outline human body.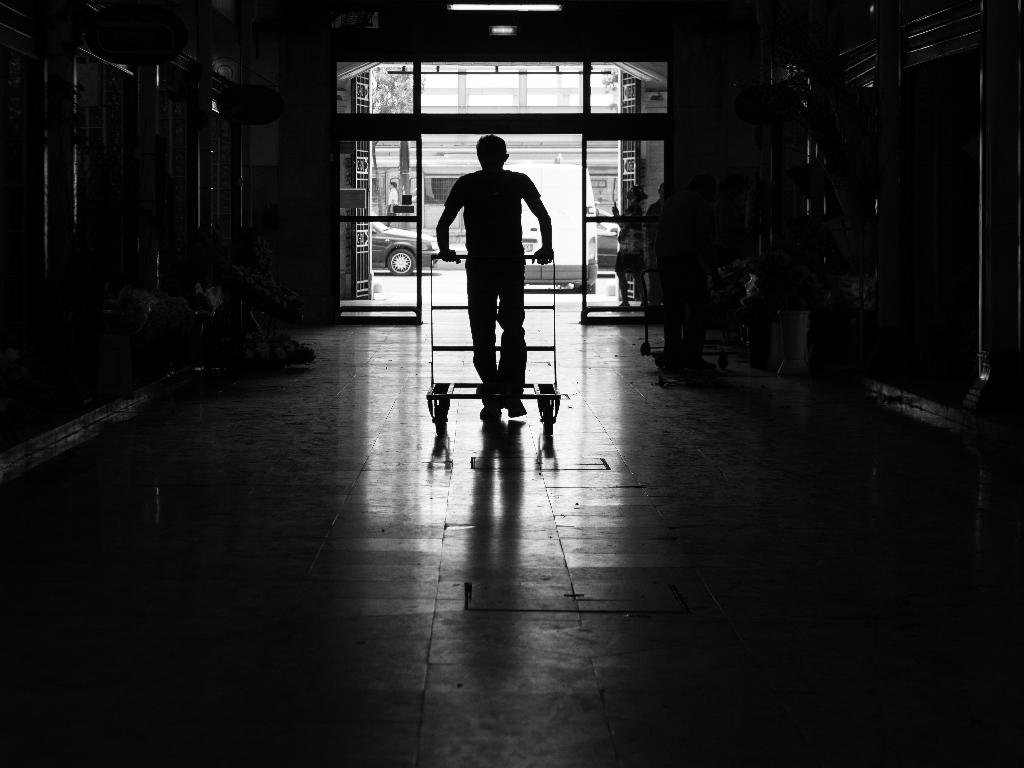
Outline: box(649, 174, 714, 386).
